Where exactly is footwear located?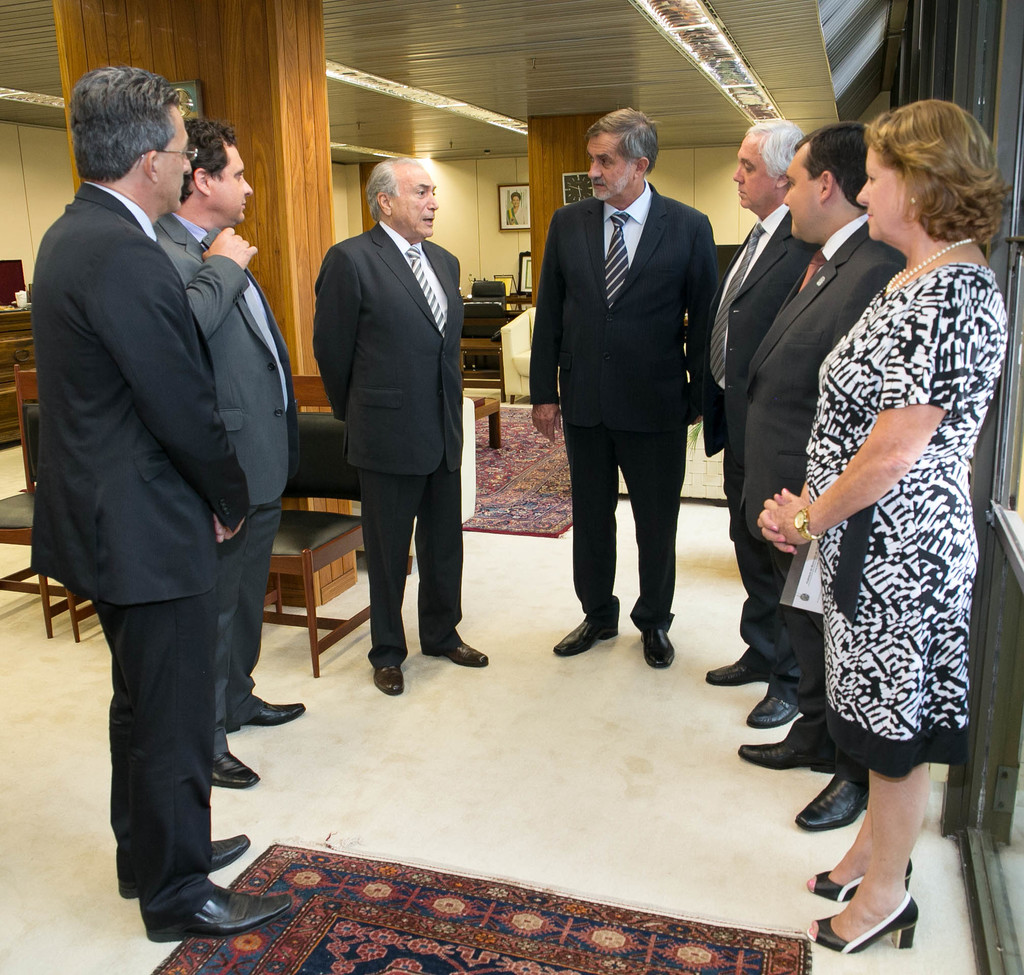
Its bounding box is (left=141, top=875, right=293, bottom=942).
